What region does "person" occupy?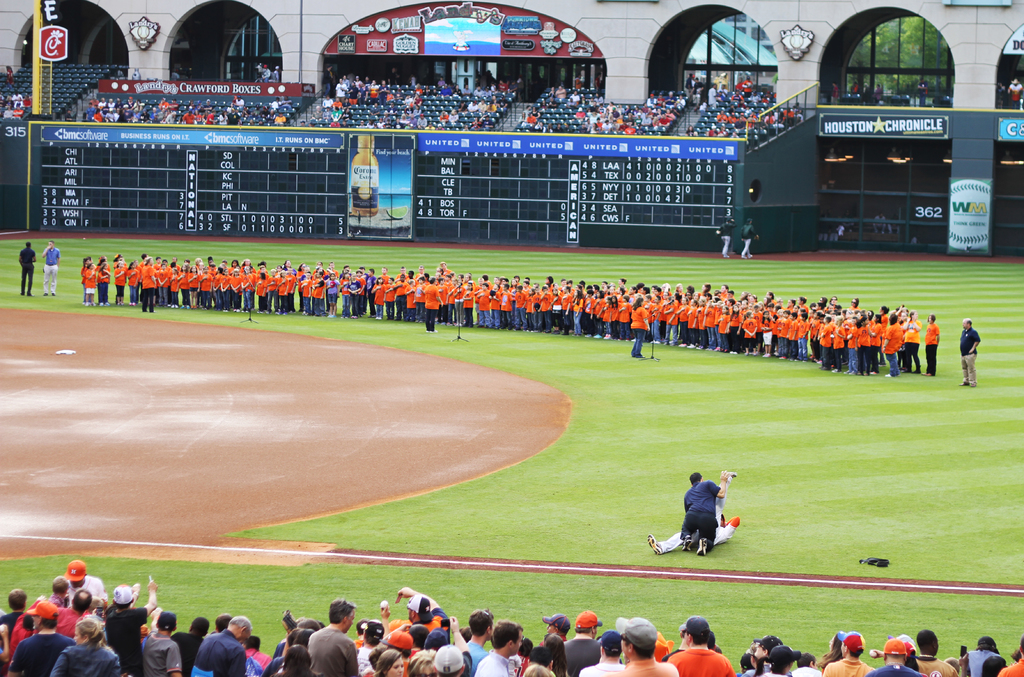
(left=15, top=237, right=38, bottom=300).
